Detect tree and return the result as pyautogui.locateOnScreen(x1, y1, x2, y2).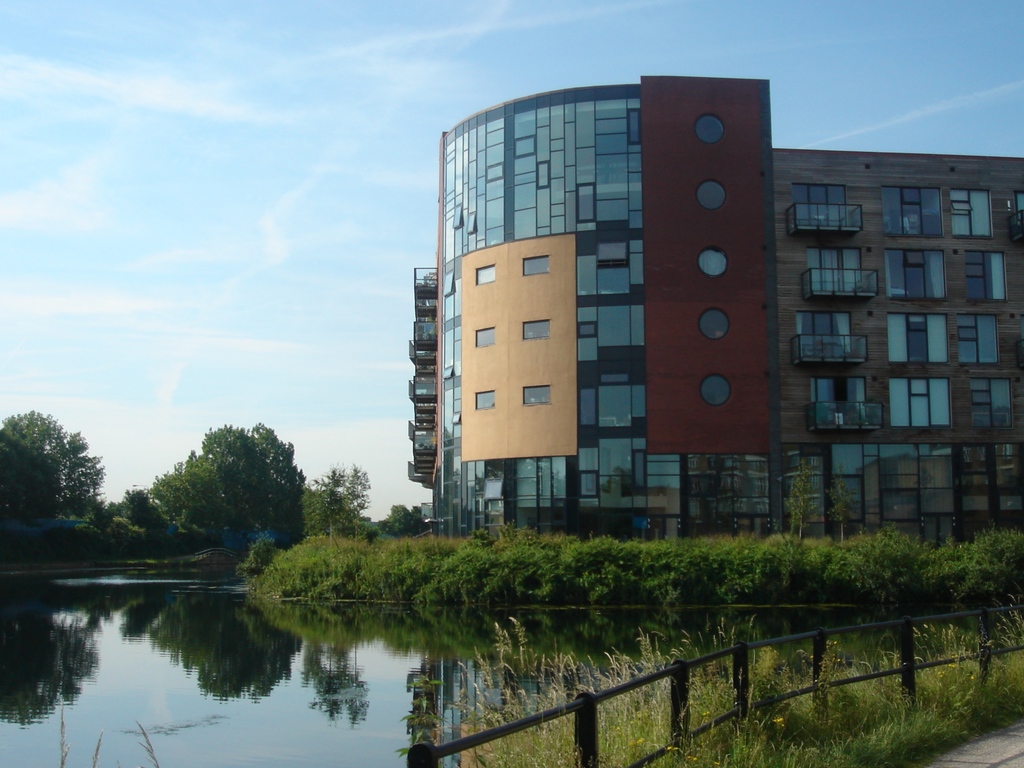
pyautogui.locateOnScreen(306, 459, 345, 541).
